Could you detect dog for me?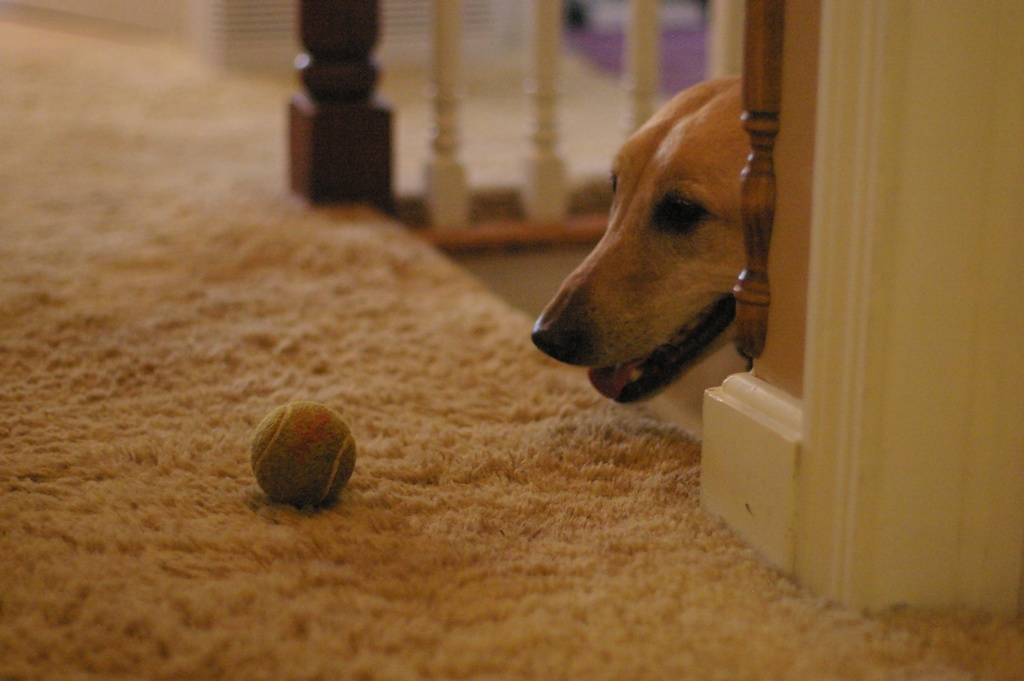
Detection result: <bbox>531, 76, 755, 403</bbox>.
